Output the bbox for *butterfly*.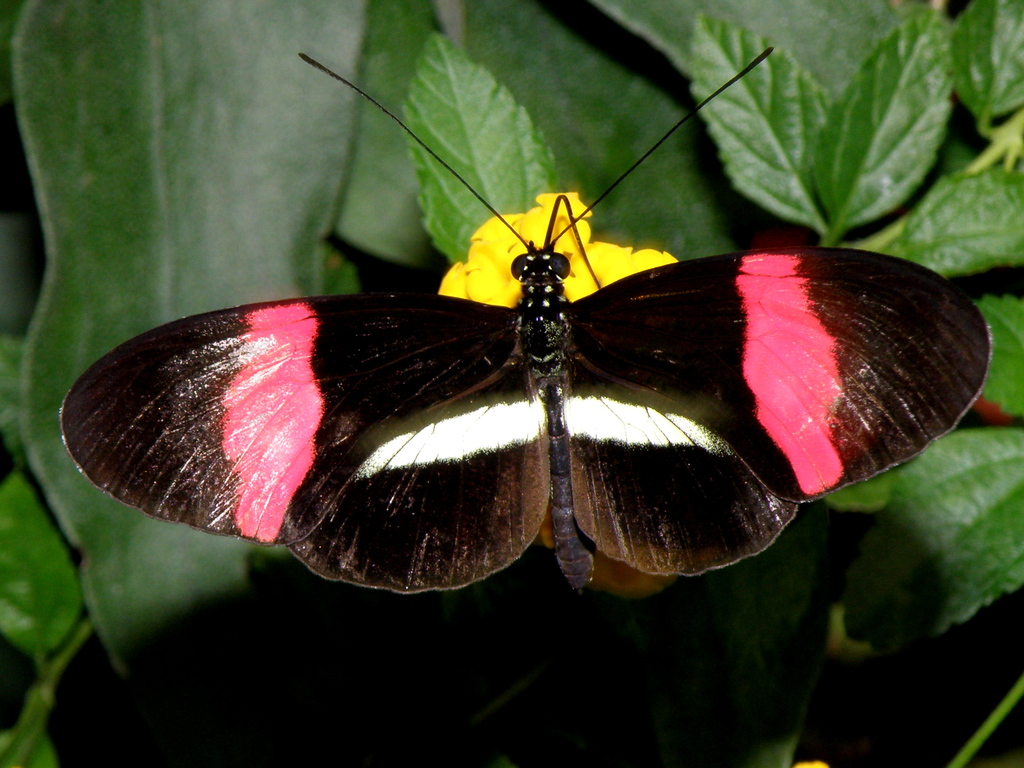
box=[58, 95, 987, 629].
